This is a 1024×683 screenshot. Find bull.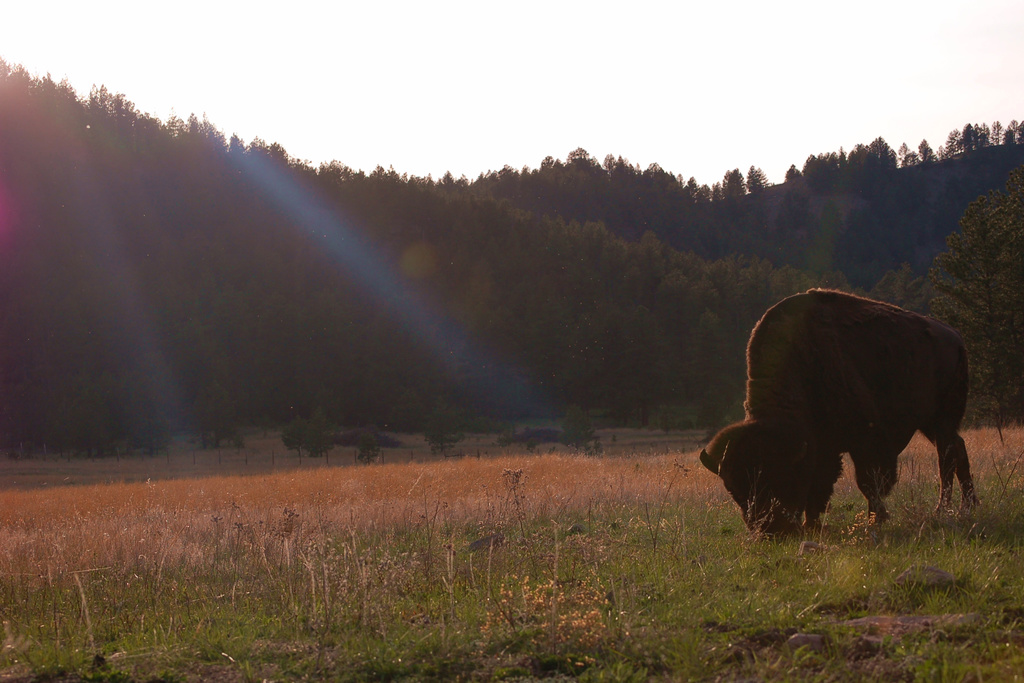
Bounding box: region(700, 286, 982, 549).
